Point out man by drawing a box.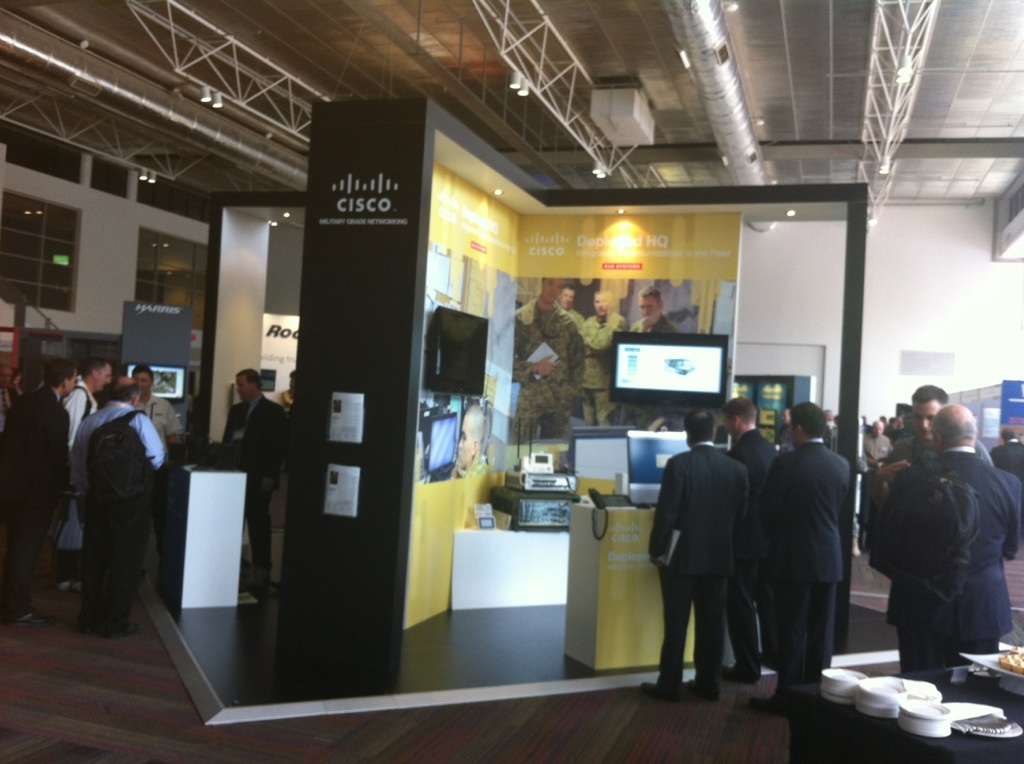
crop(222, 370, 285, 611).
